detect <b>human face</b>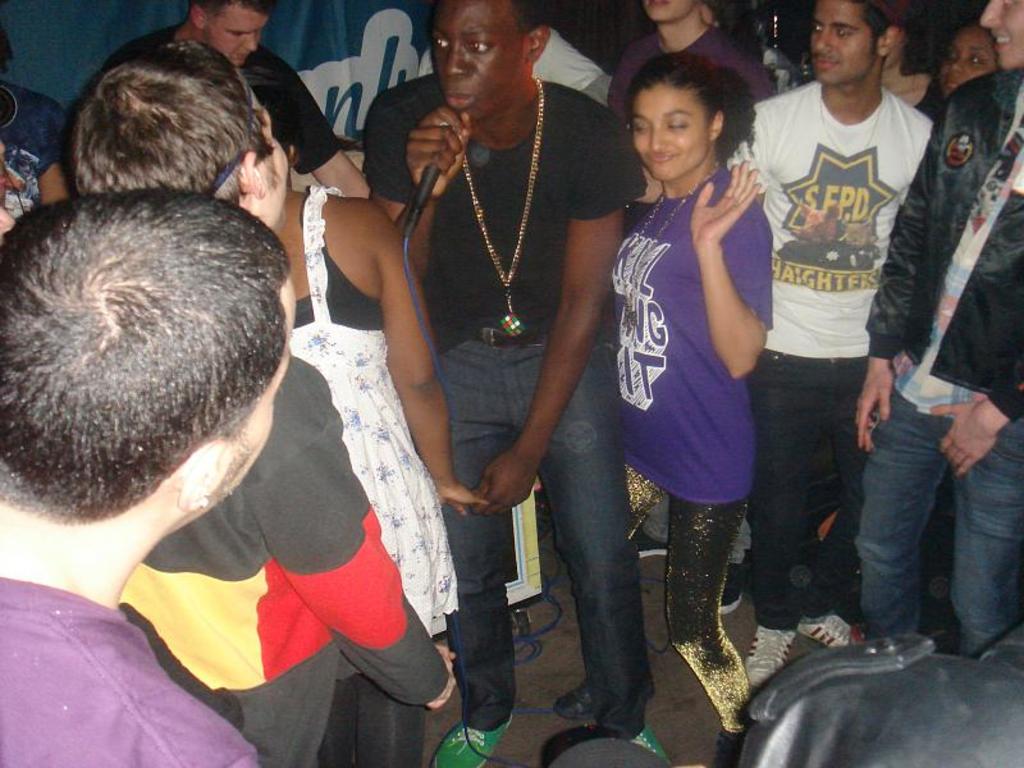
box=[230, 276, 297, 499]
